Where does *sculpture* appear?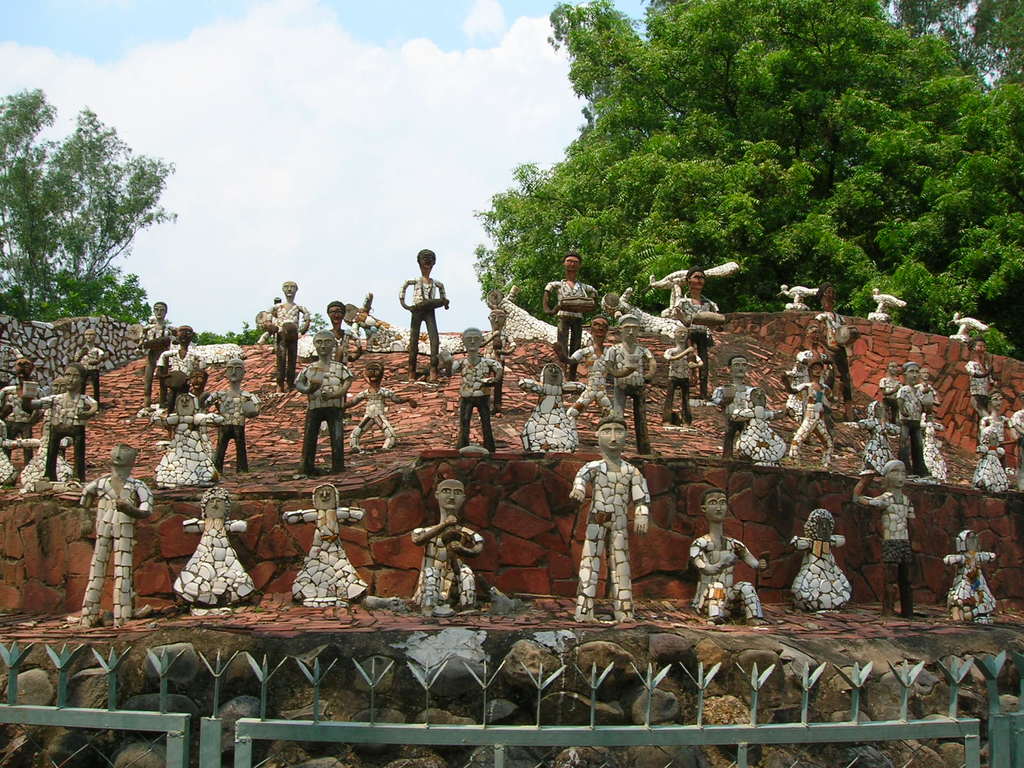
Appears at 652, 264, 742, 307.
